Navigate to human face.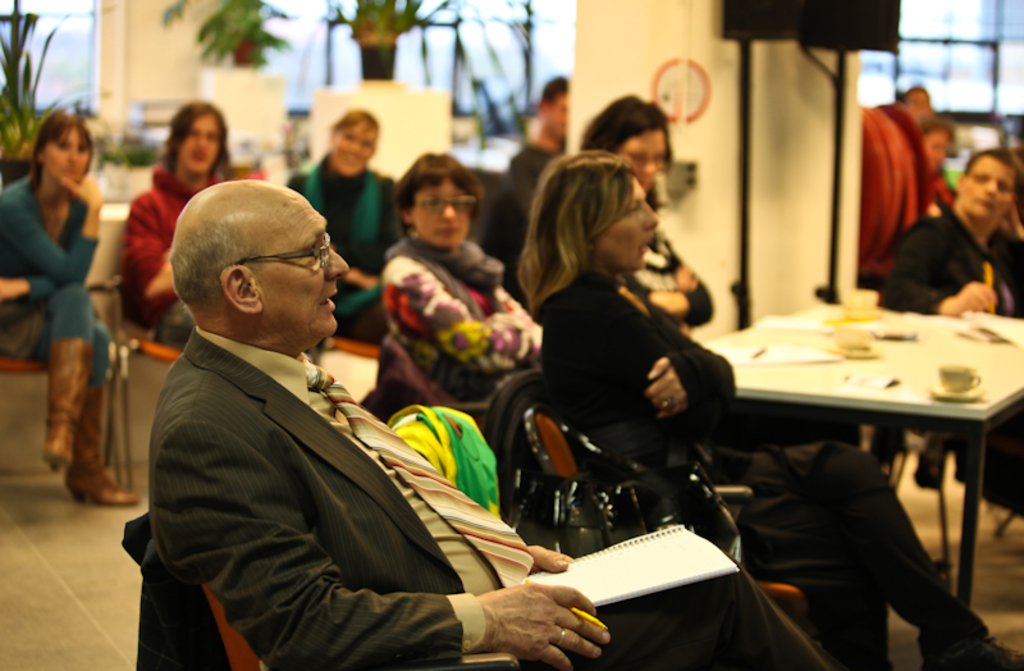
Navigation target: 165:114:218:173.
